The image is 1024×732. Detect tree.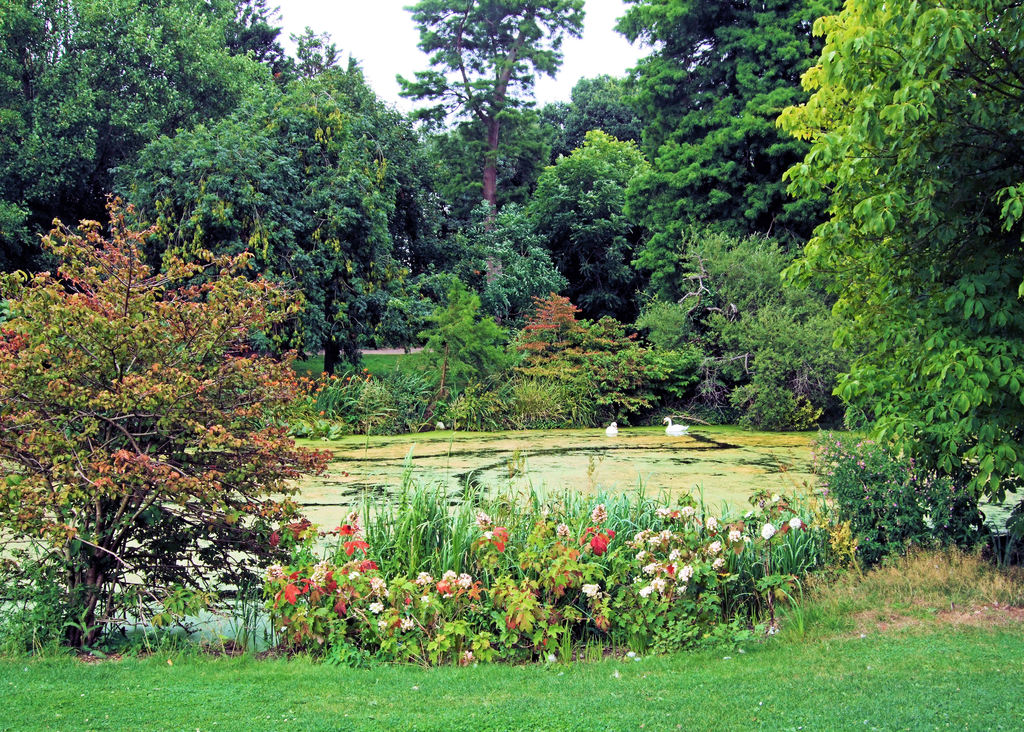
Detection: pyautogui.locateOnScreen(598, 219, 864, 402).
